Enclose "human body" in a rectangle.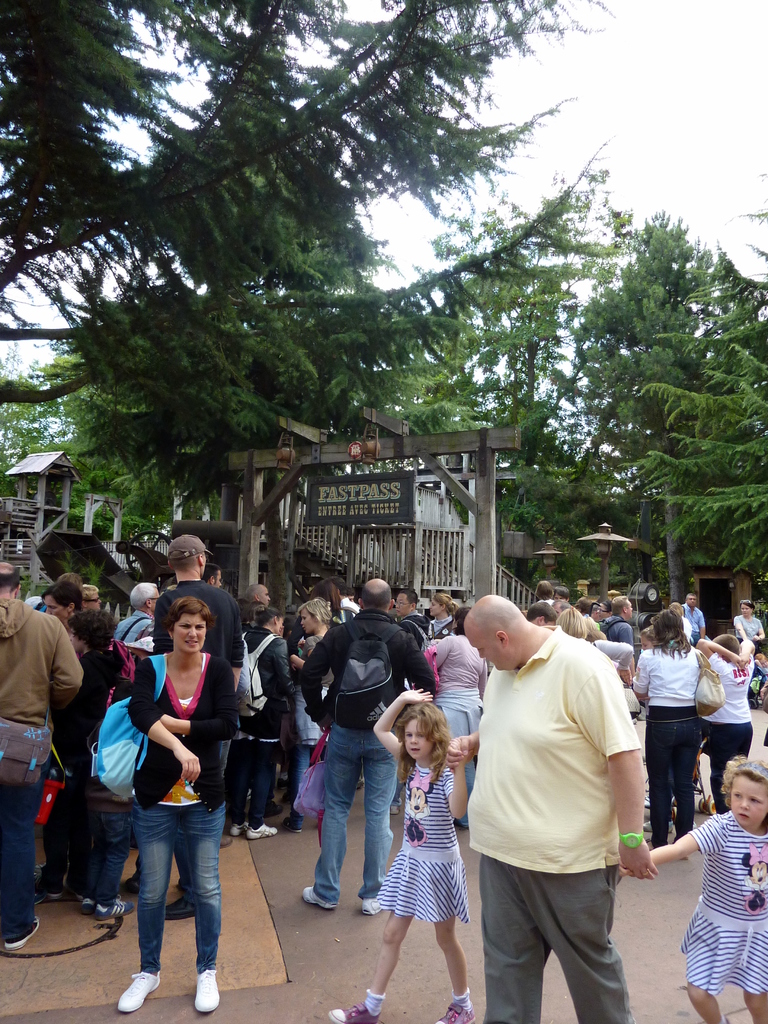
BBox(650, 617, 716, 832).
